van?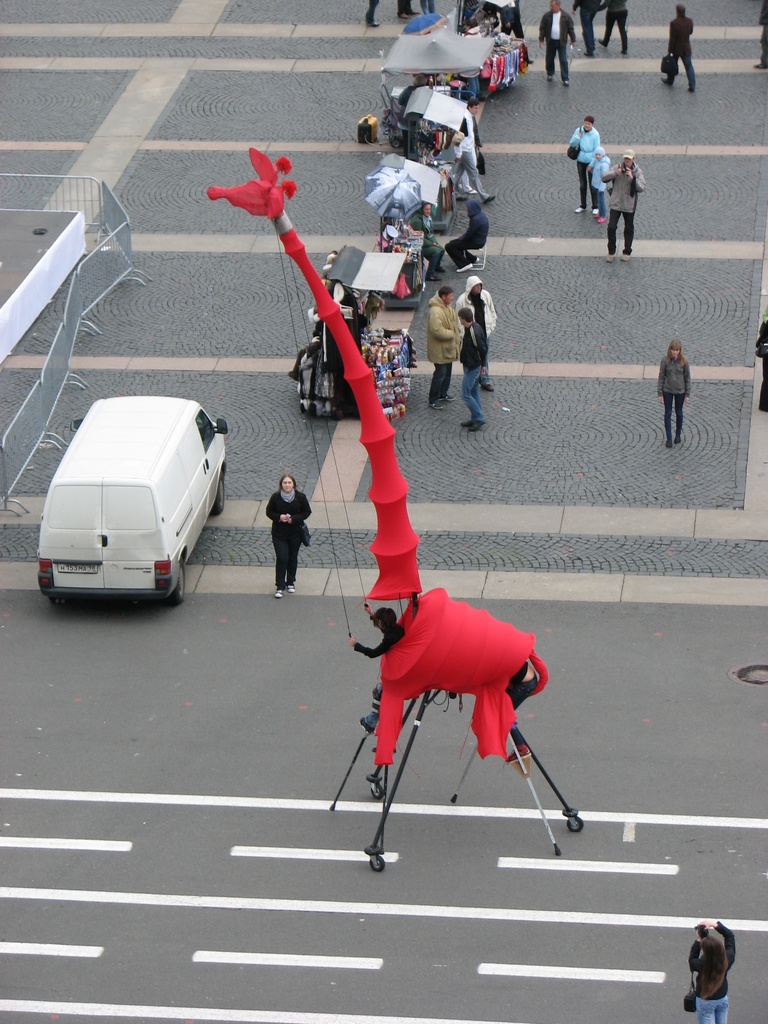
bbox=(36, 395, 230, 610)
